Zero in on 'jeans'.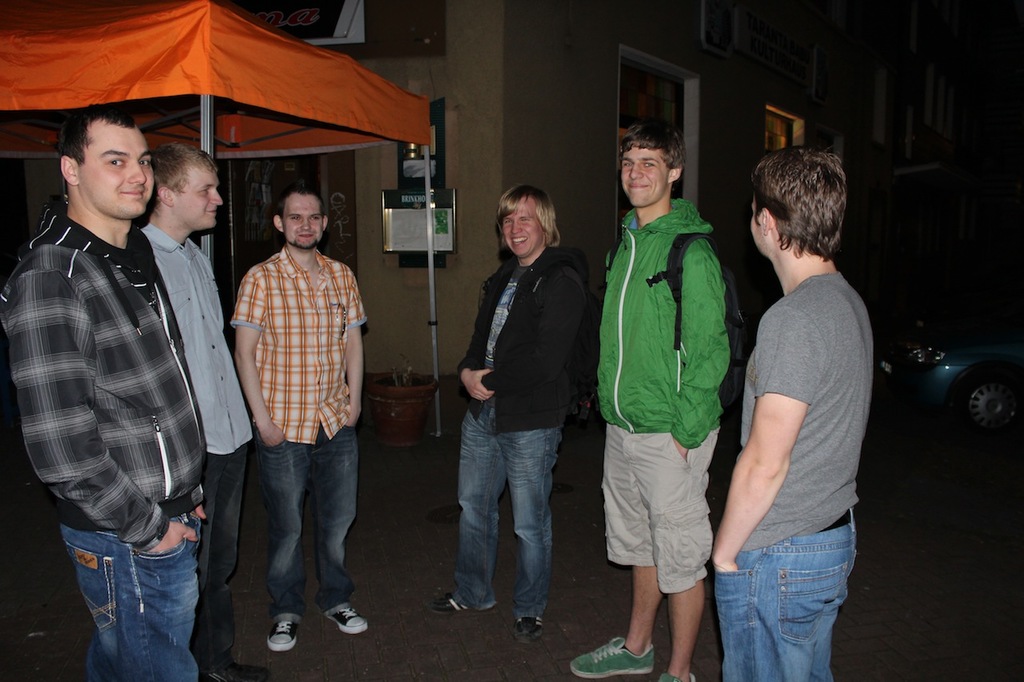
Zeroed in: [x1=254, y1=430, x2=354, y2=617].
